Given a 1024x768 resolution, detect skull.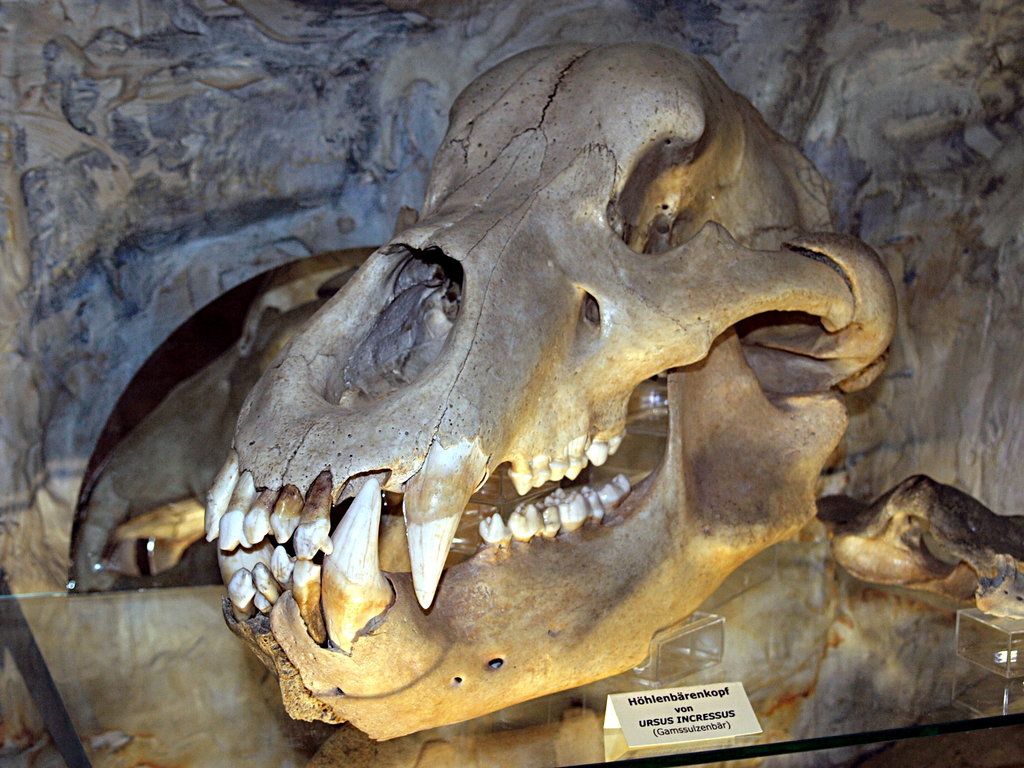
167 61 879 767.
